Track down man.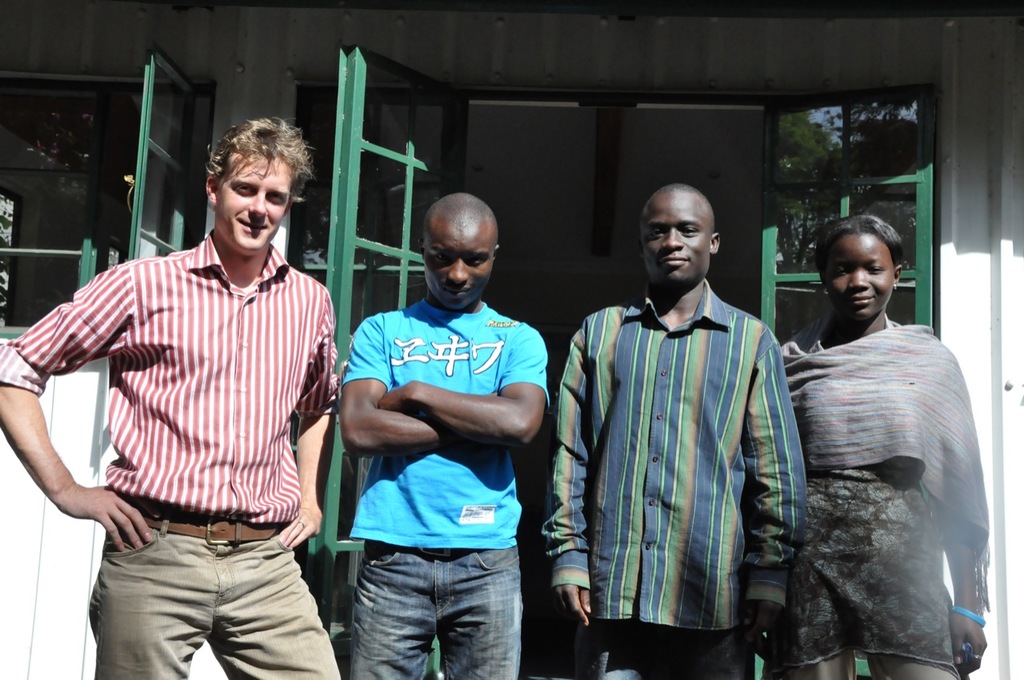
Tracked to x1=0, y1=118, x2=344, y2=679.
